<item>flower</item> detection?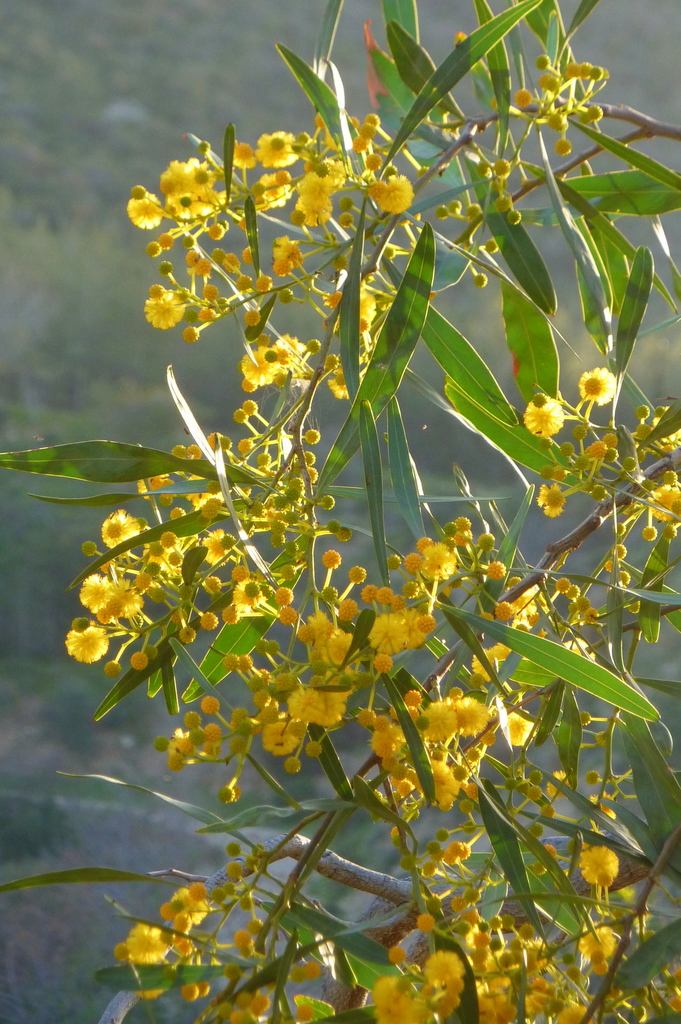
crop(270, 329, 307, 373)
